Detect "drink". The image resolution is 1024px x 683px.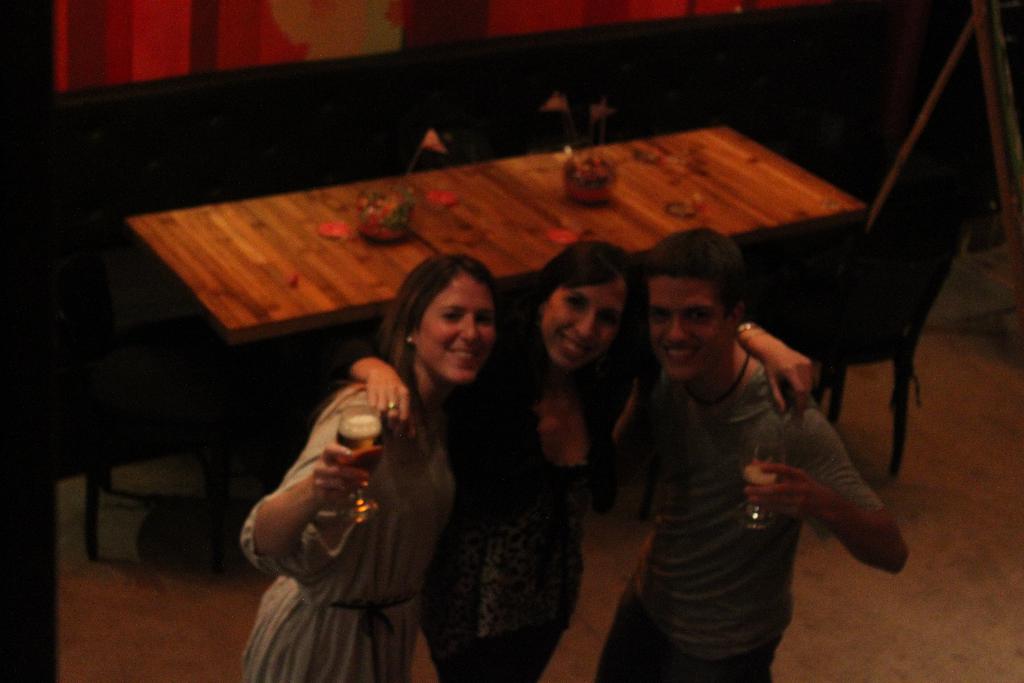
crop(743, 466, 780, 489).
